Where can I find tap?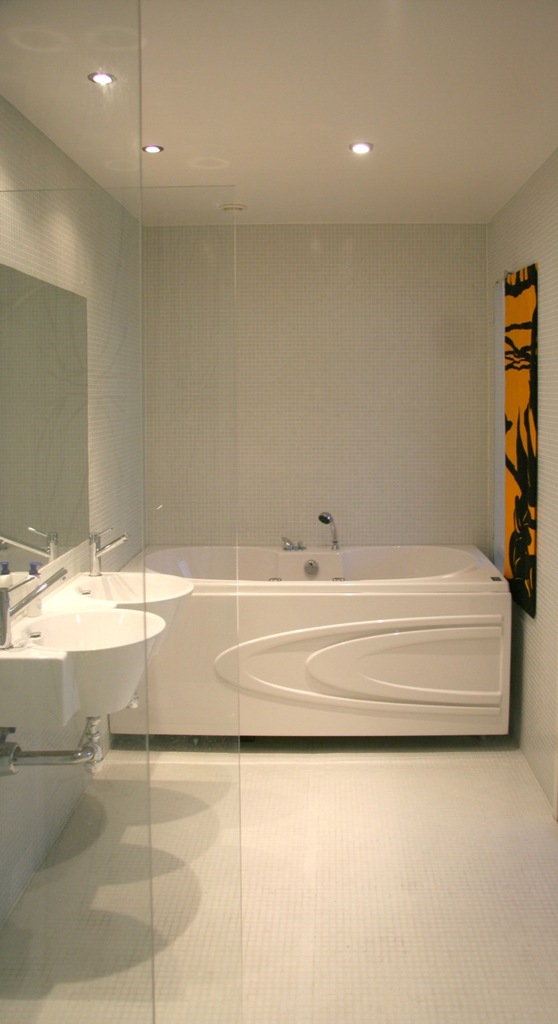
You can find it at Rect(0, 566, 70, 651).
